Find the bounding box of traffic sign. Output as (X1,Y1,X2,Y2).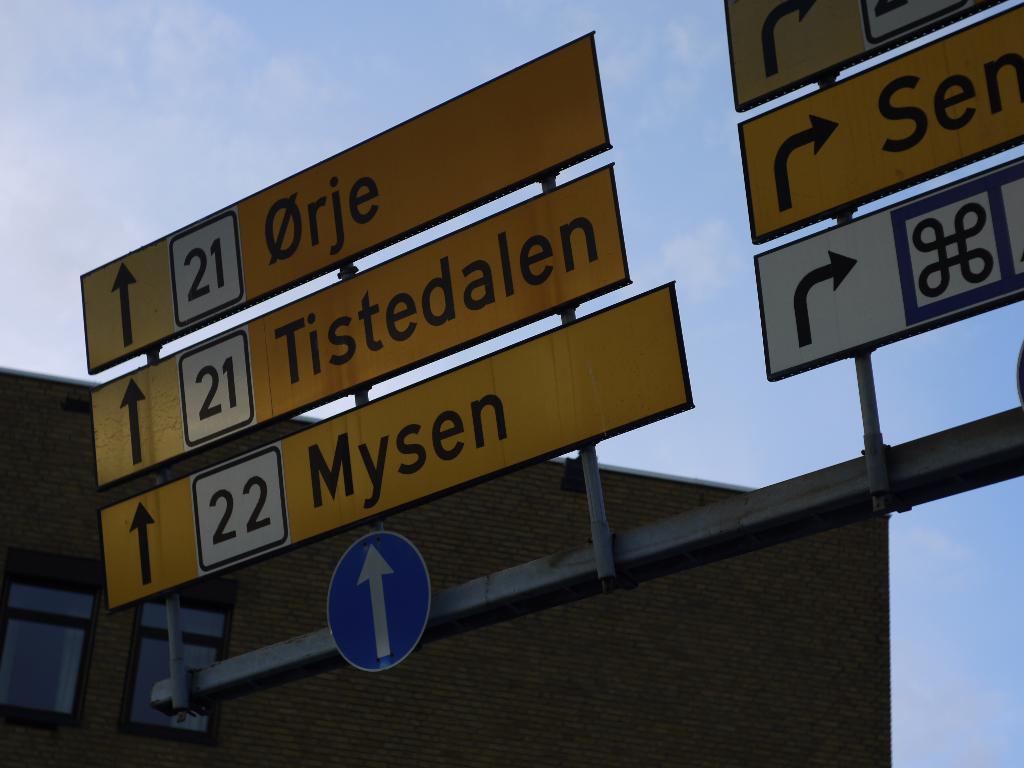
(724,0,1002,110).
